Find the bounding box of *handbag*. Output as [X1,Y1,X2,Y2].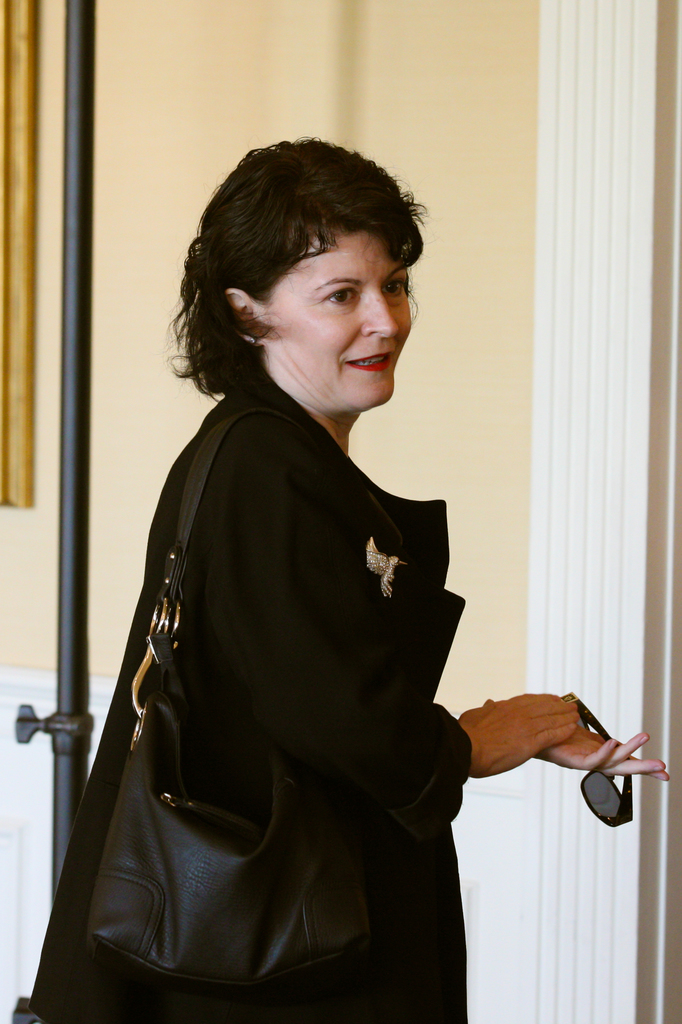
[0,383,415,1023].
